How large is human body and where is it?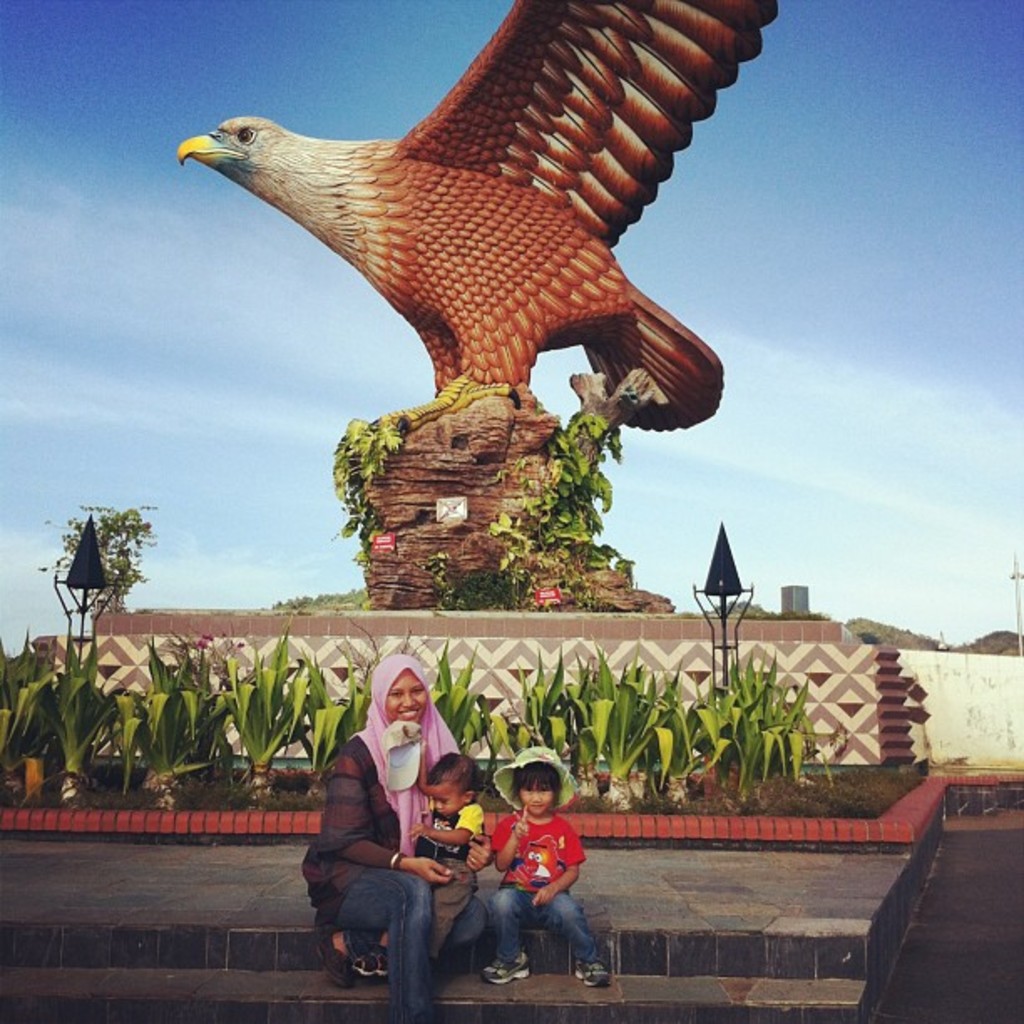
Bounding box: box=[408, 750, 510, 965].
